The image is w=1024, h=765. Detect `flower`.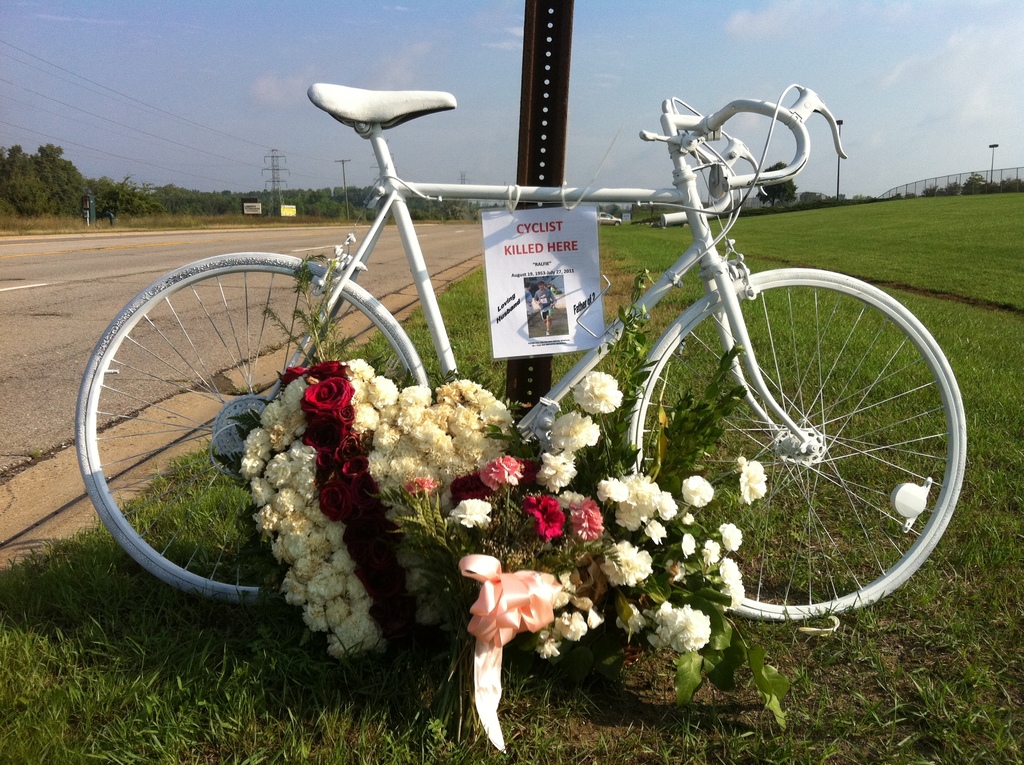
Detection: crop(451, 497, 493, 534).
